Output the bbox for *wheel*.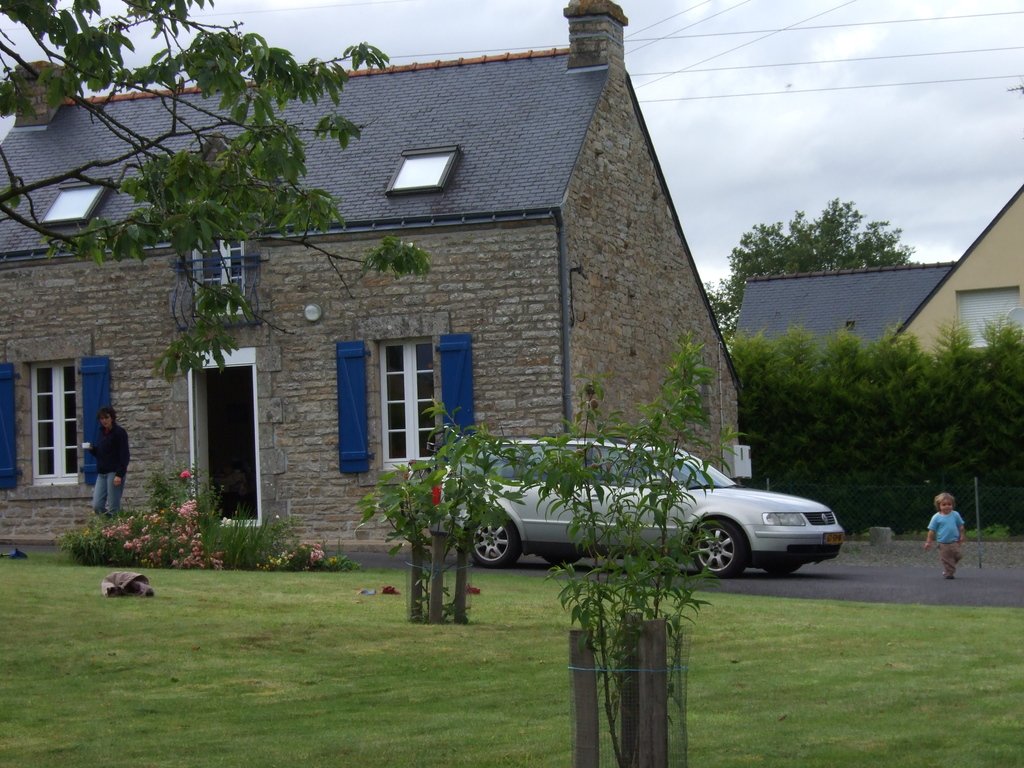
locate(543, 556, 578, 569).
